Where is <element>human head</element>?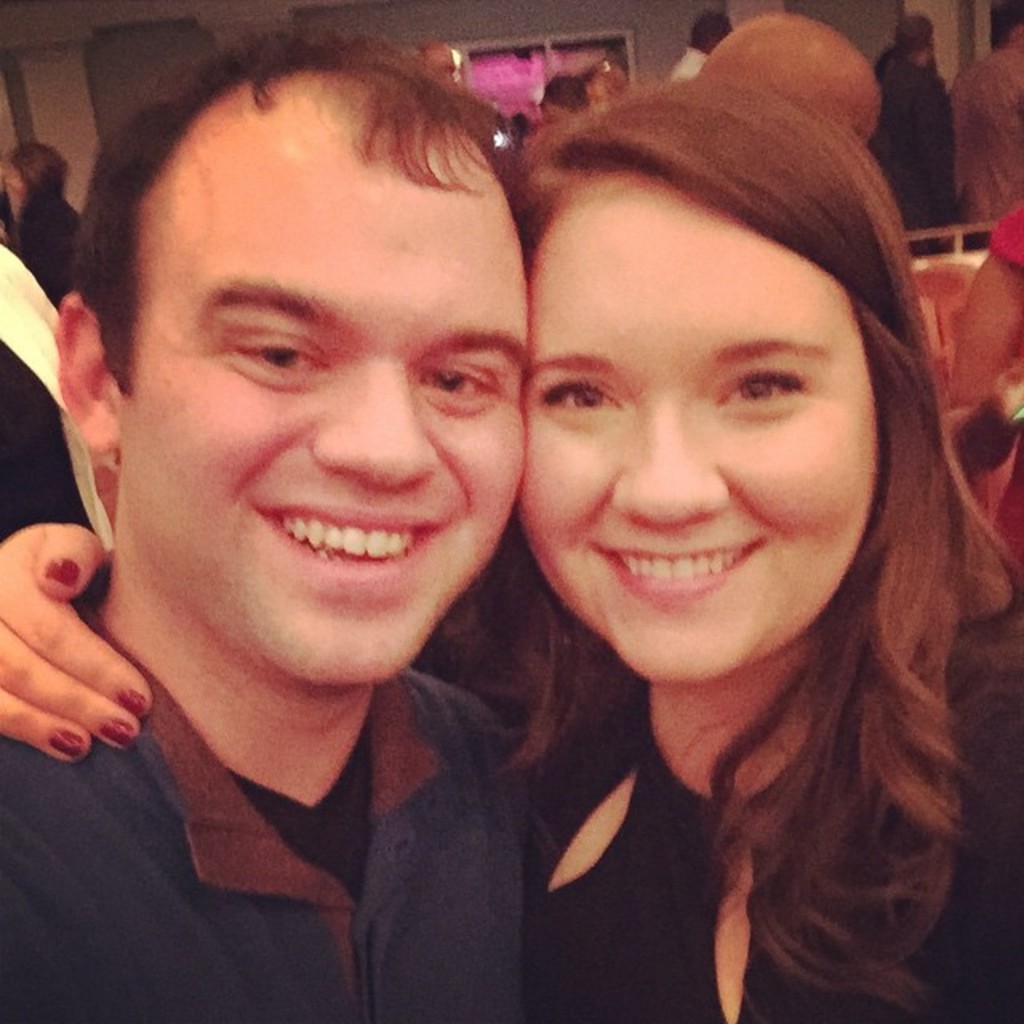
x1=3, y1=142, x2=67, y2=205.
